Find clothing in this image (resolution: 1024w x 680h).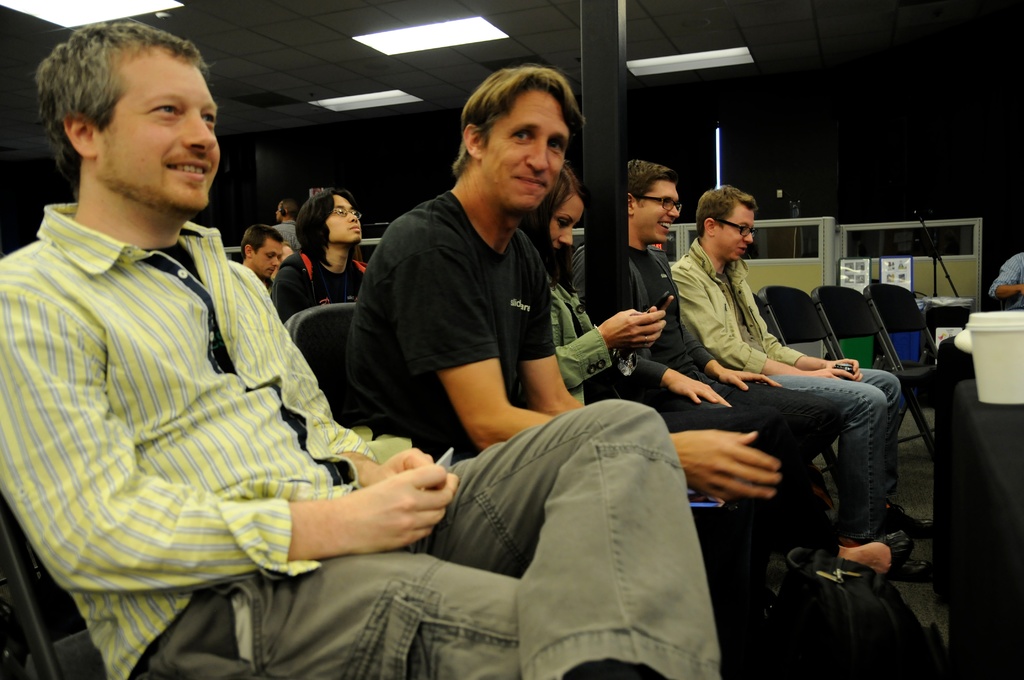
[left=271, top=223, right=295, bottom=249].
